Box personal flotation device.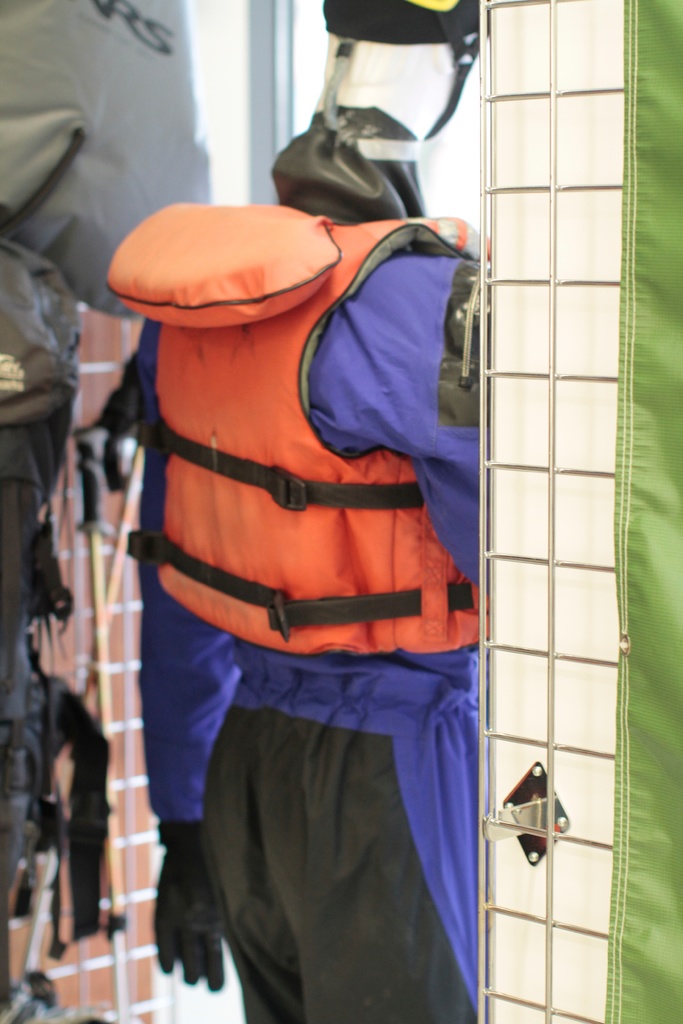
bbox=[99, 198, 491, 655].
